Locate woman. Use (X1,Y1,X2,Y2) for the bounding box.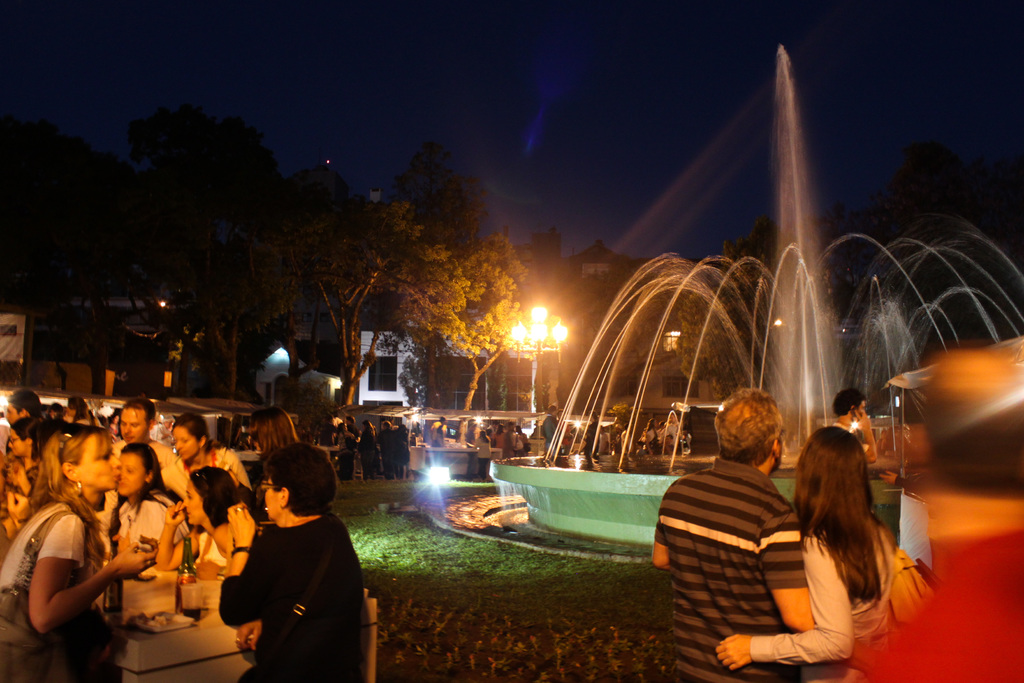
(714,425,895,682).
